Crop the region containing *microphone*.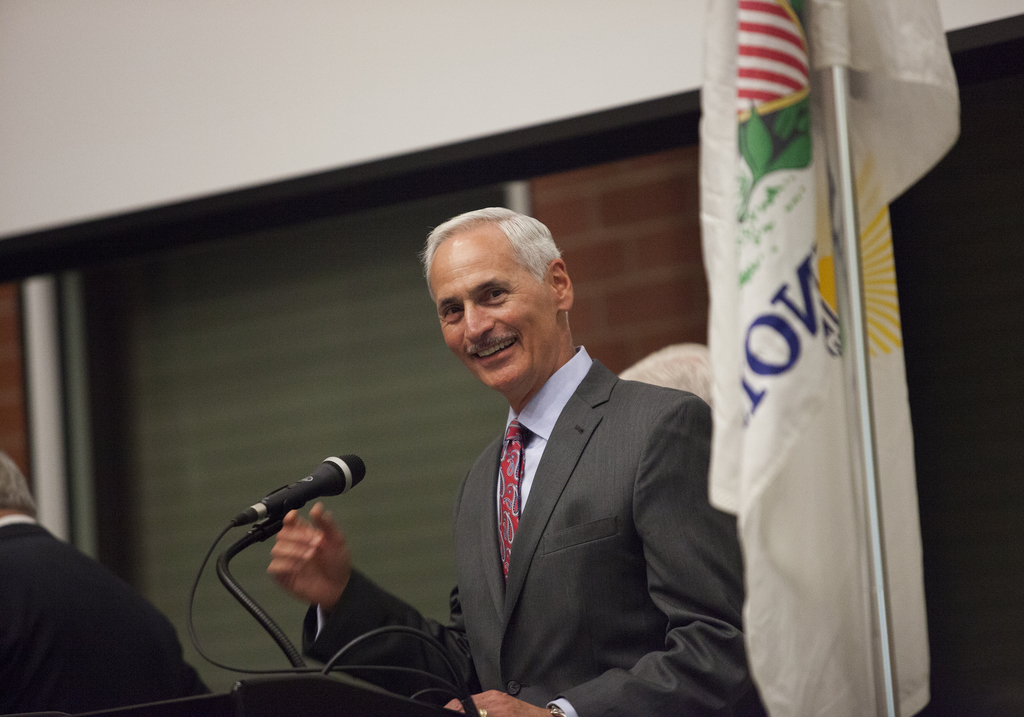
Crop region: [x1=191, y1=466, x2=378, y2=662].
